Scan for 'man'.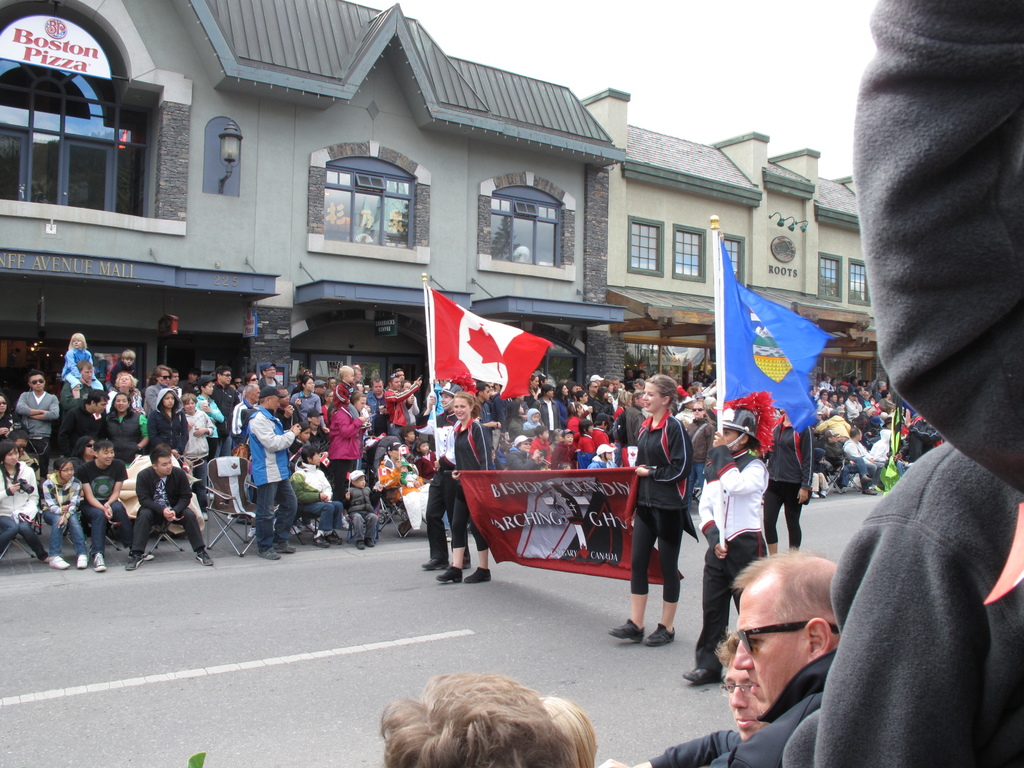
Scan result: left=624, top=369, right=632, bottom=380.
